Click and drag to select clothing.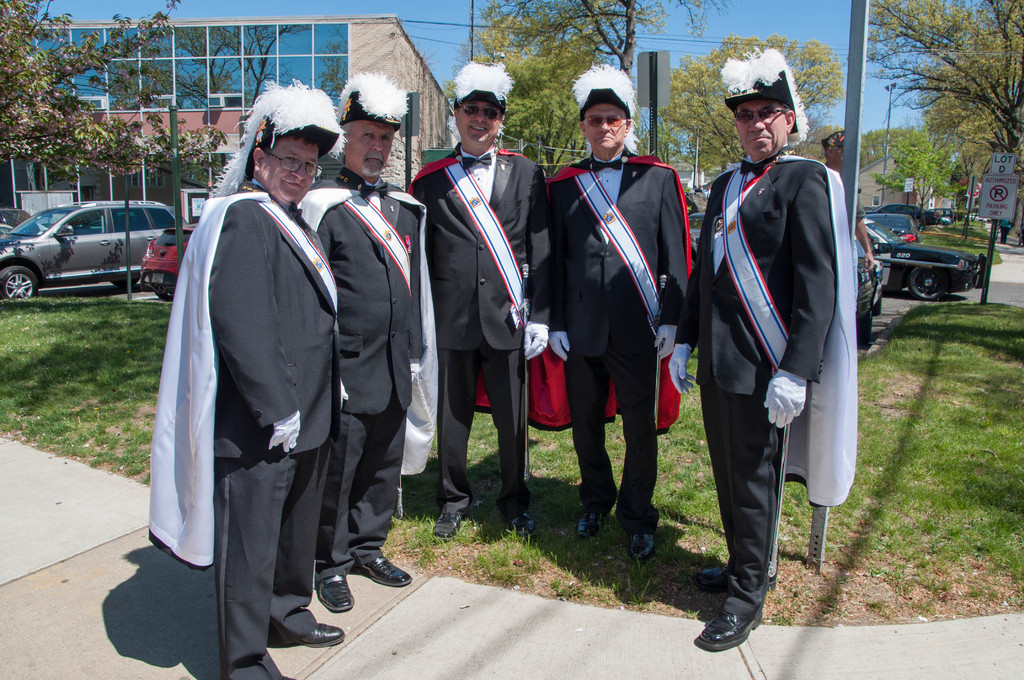
Selection: (x1=149, y1=174, x2=346, y2=679).
